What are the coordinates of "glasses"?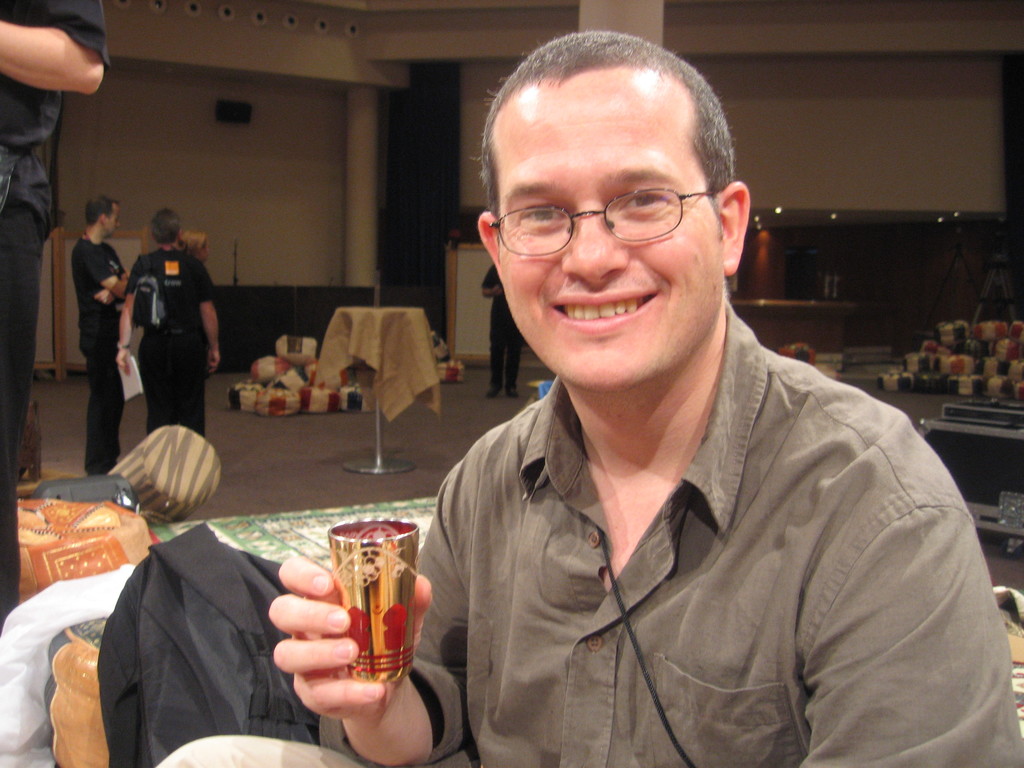
(x1=486, y1=186, x2=714, y2=257).
